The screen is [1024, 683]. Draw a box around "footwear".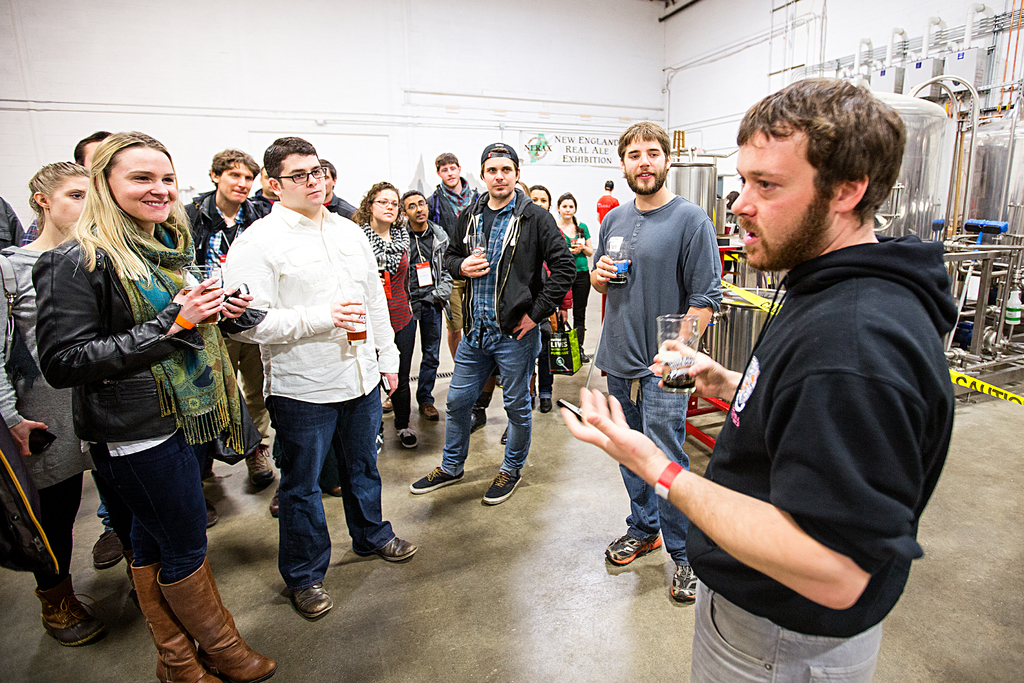
x1=383 y1=398 x2=394 y2=414.
